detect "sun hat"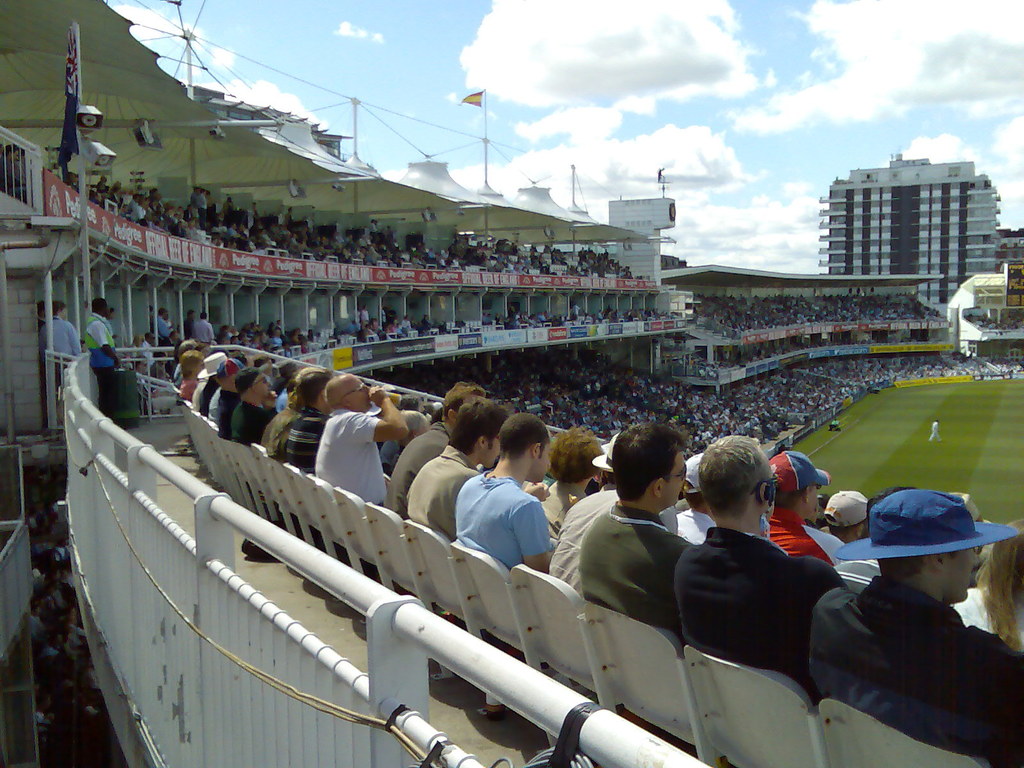
{"left": 433, "top": 402, "right": 443, "bottom": 415}
